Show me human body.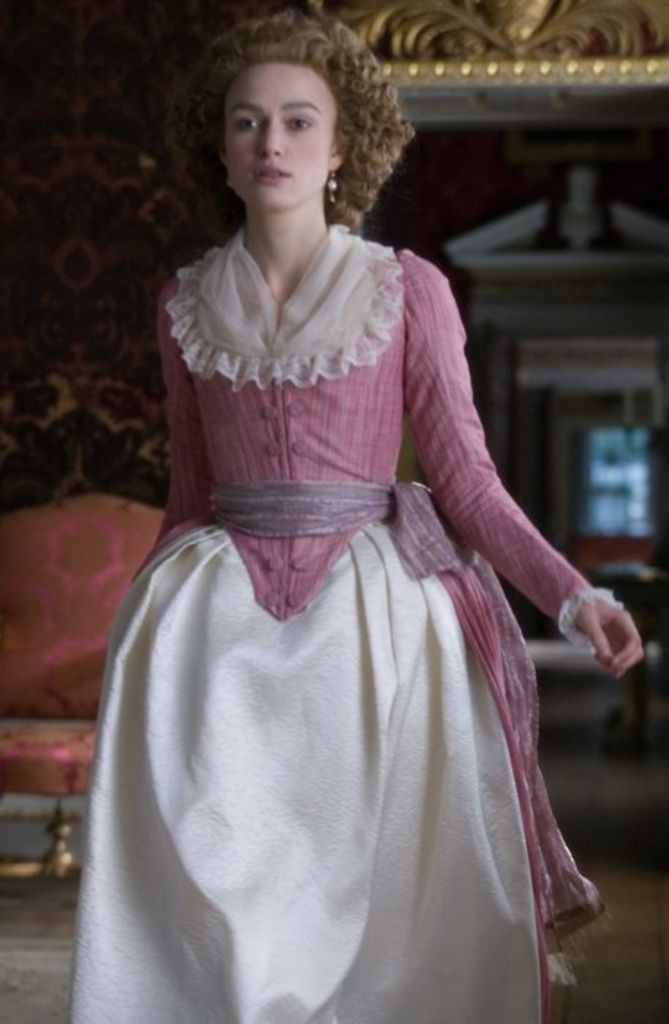
human body is here: (79,86,616,980).
